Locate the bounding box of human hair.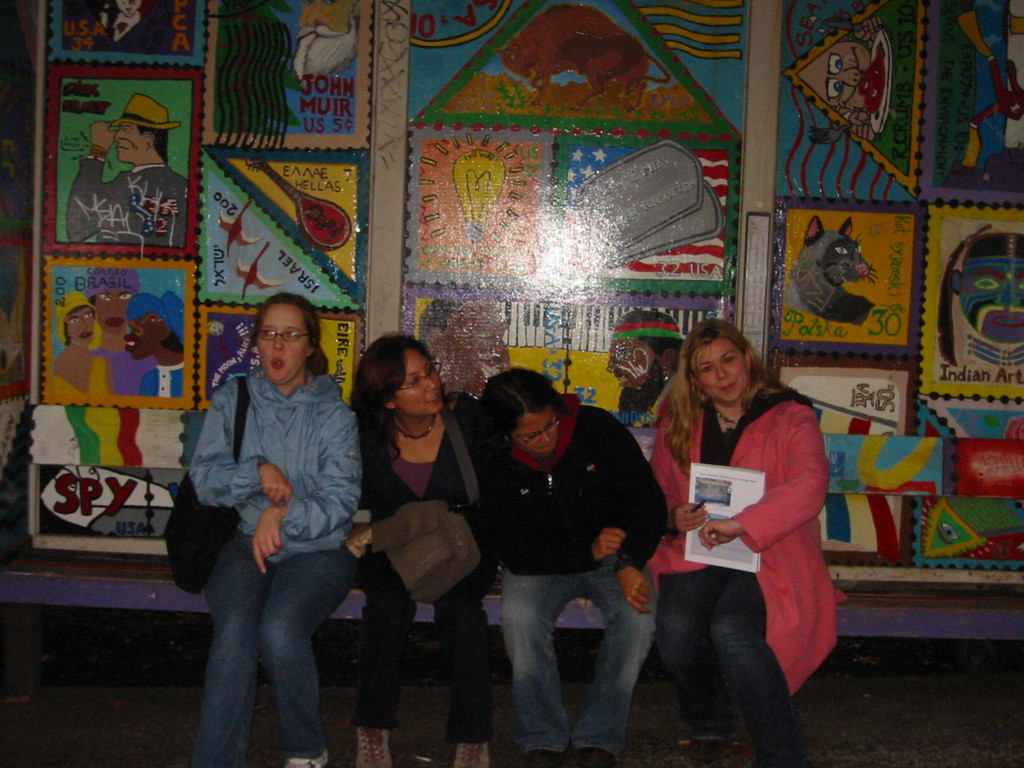
Bounding box: 353/328/469/450.
